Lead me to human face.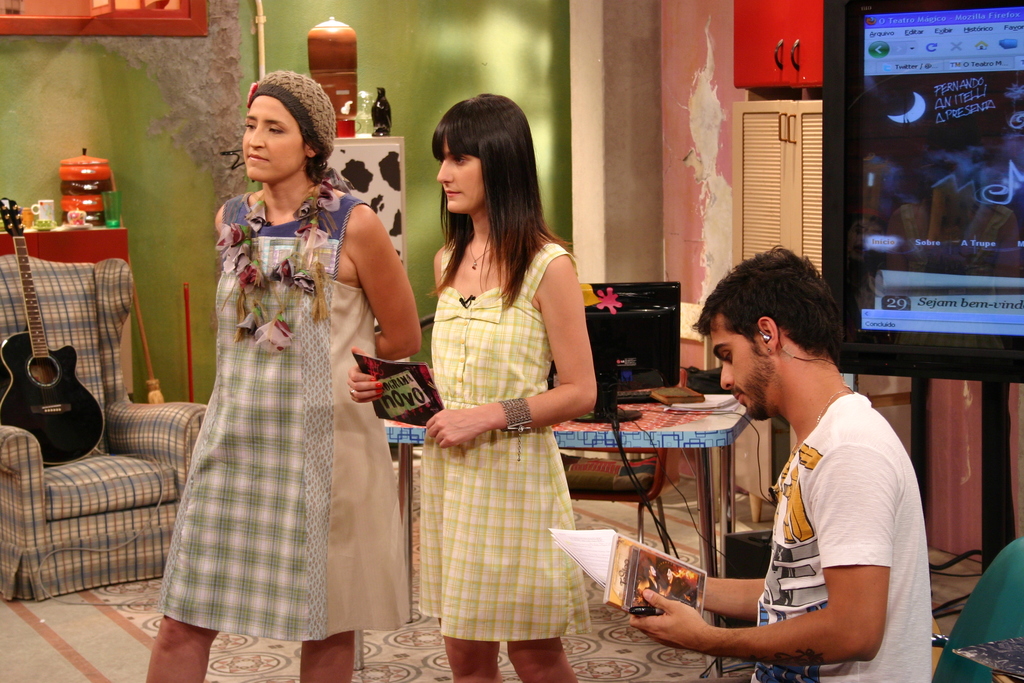
Lead to [709, 322, 766, 416].
